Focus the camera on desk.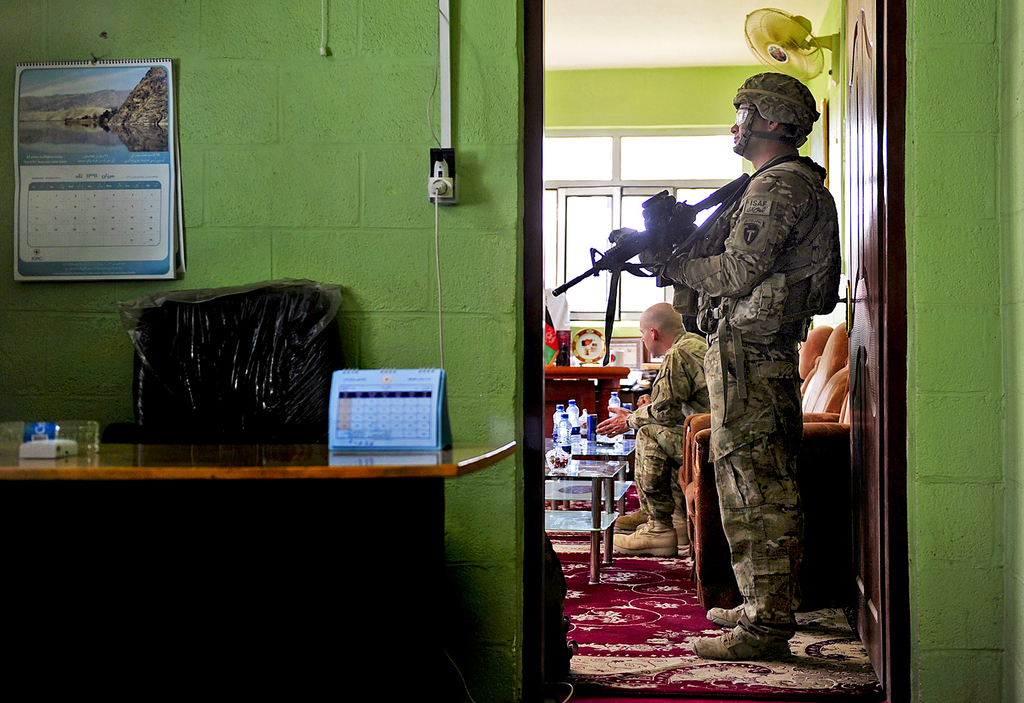
Focus region: BBox(545, 364, 629, 437).
